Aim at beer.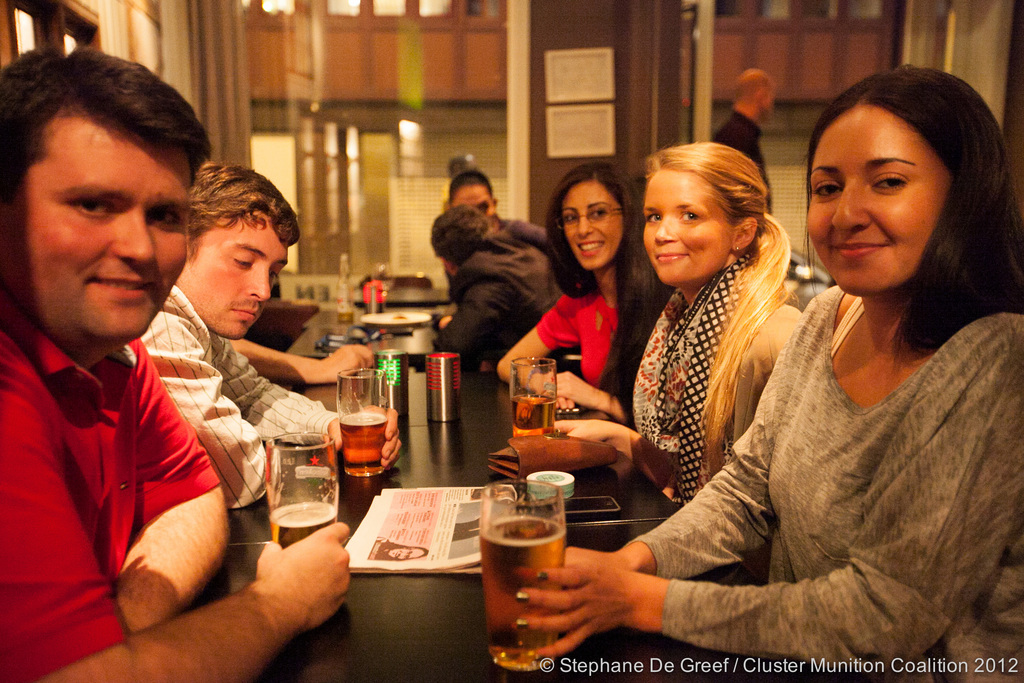
Aimed at box=[476, 516, 568, 670].
